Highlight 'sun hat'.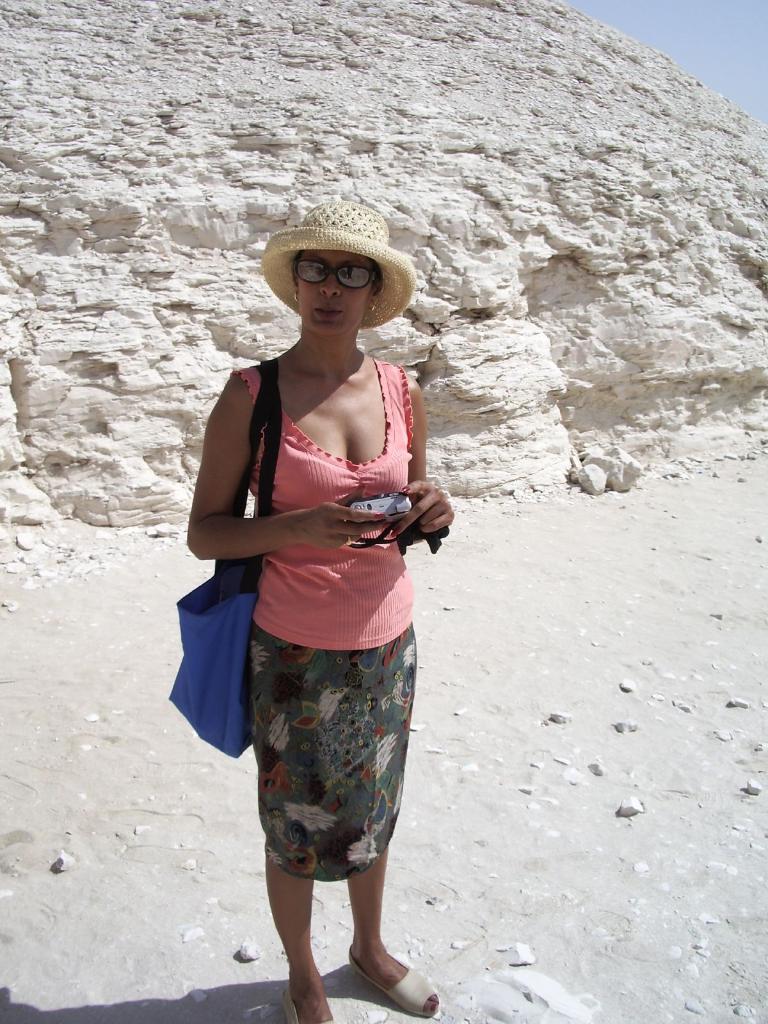
Highlighted region: 253:192:416:328.
